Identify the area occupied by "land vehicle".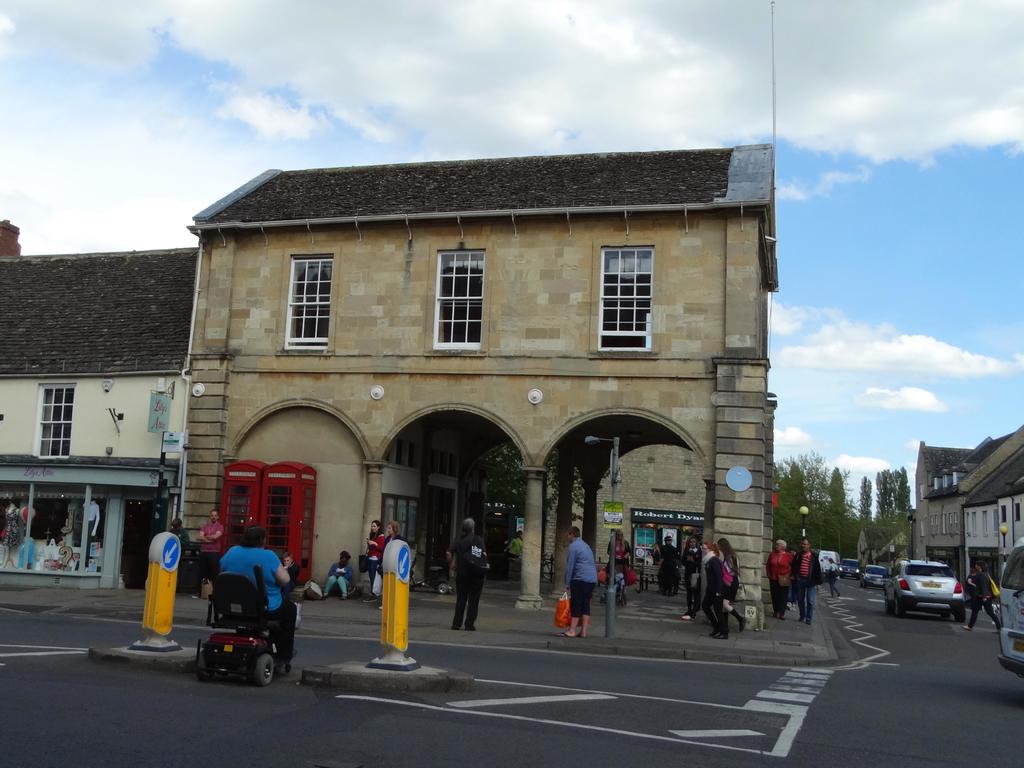
Area: box(1005, 545, 1023, 672).
